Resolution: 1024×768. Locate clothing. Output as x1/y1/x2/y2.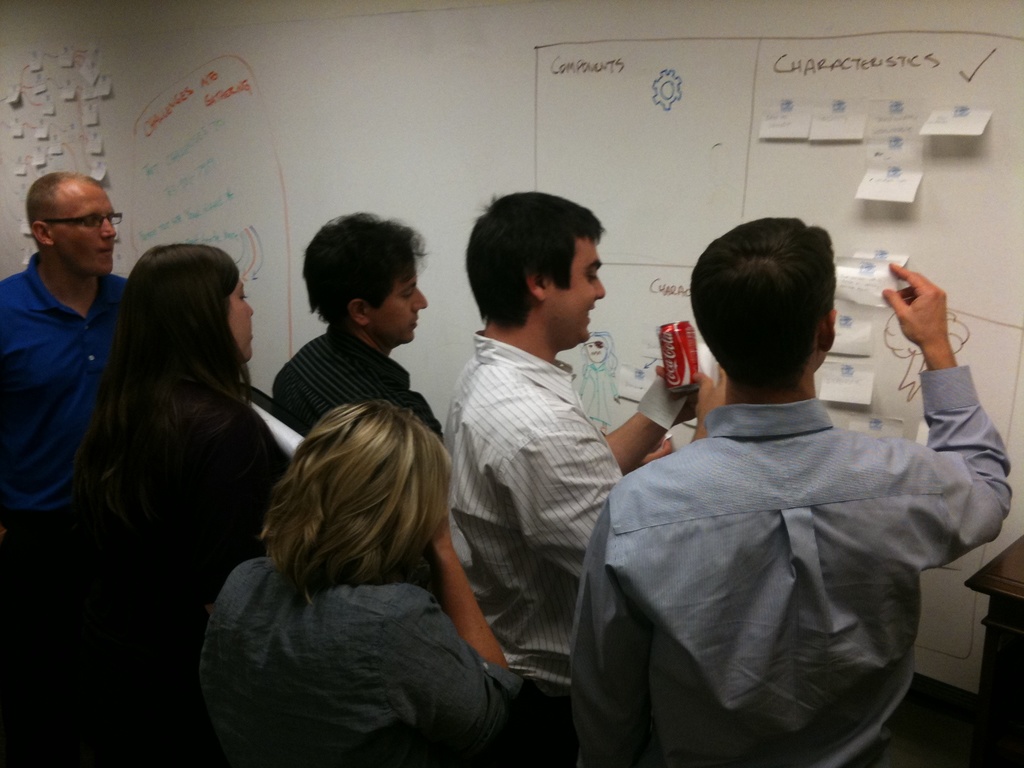
447/319/624/767.
